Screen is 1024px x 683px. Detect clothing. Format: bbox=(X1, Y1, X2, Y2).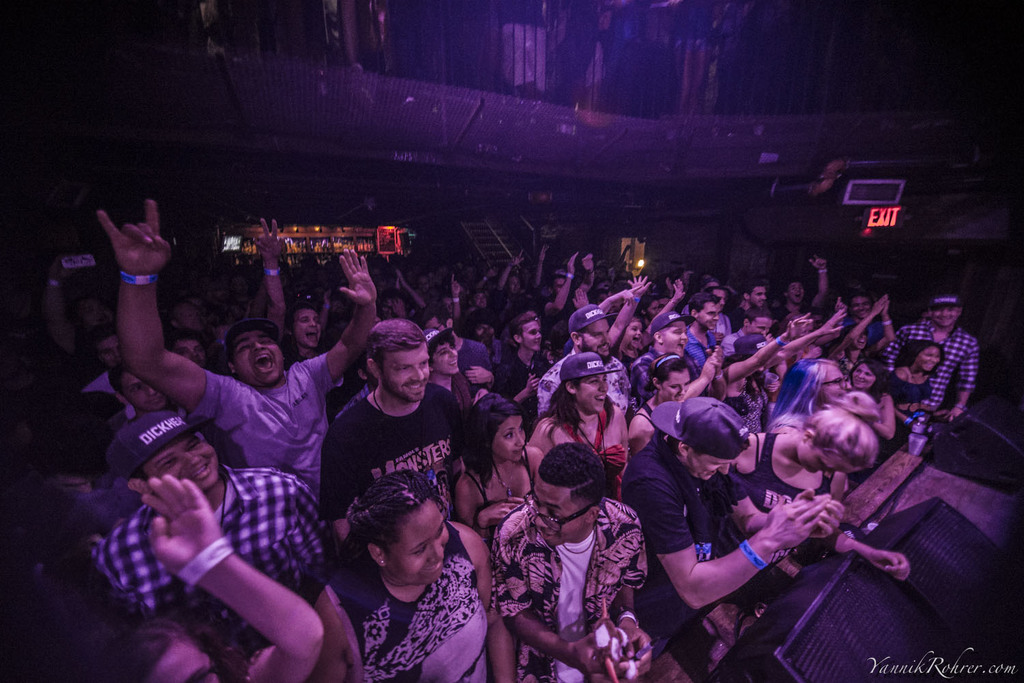
bbox=(537, 350, 636, 408).
